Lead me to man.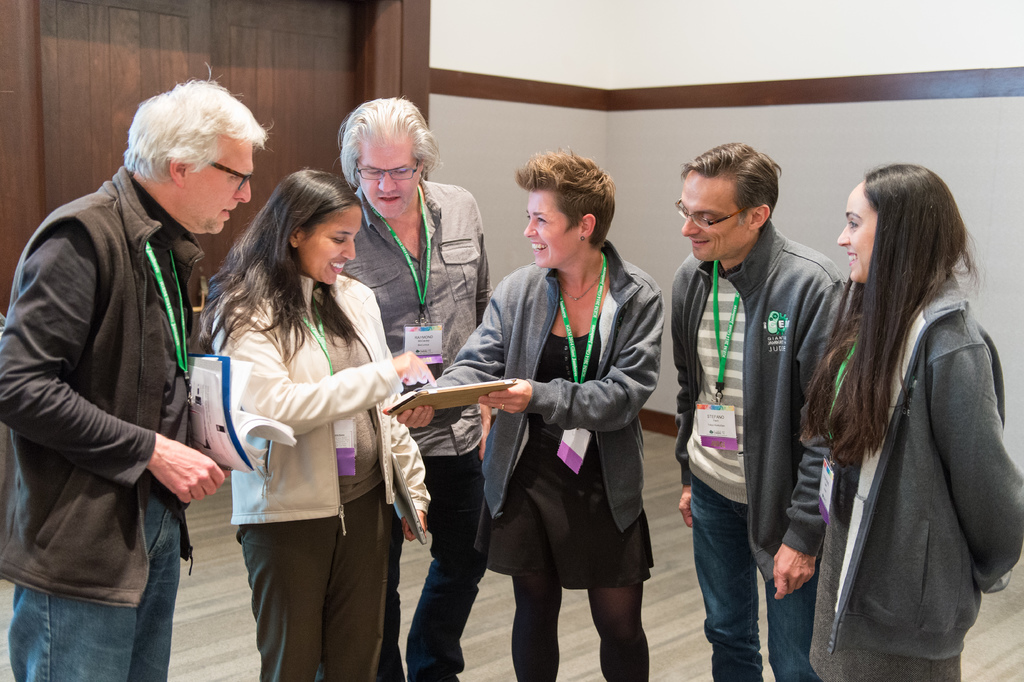
Lead to [x1=672, y1=138, x2=854, y2=681].
